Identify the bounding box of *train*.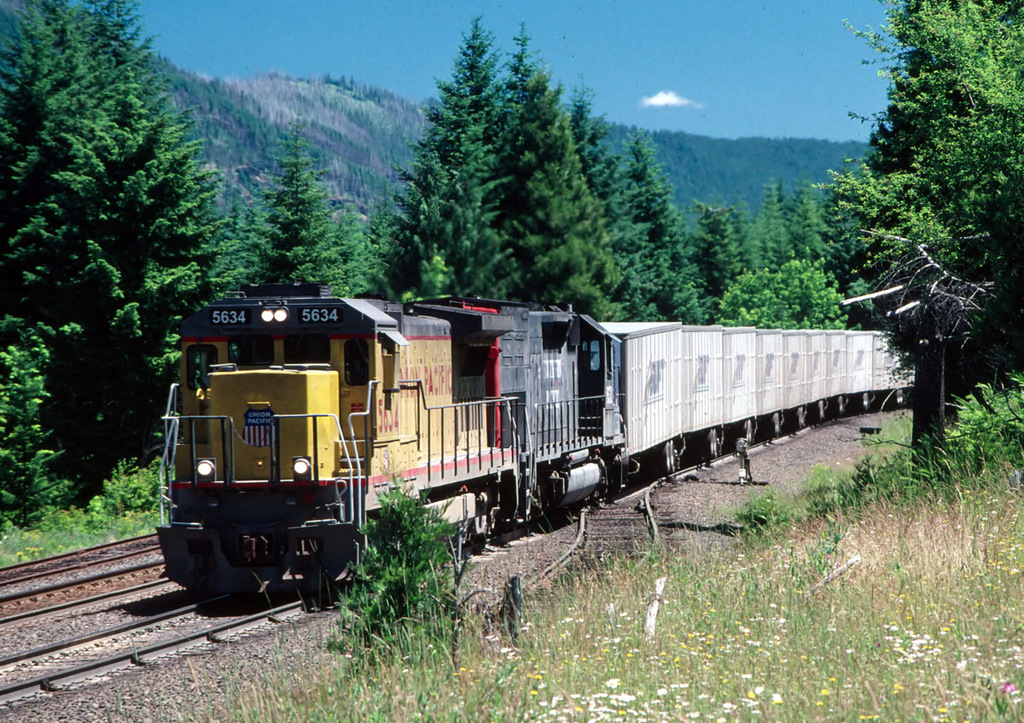
[154,294,916,609].
